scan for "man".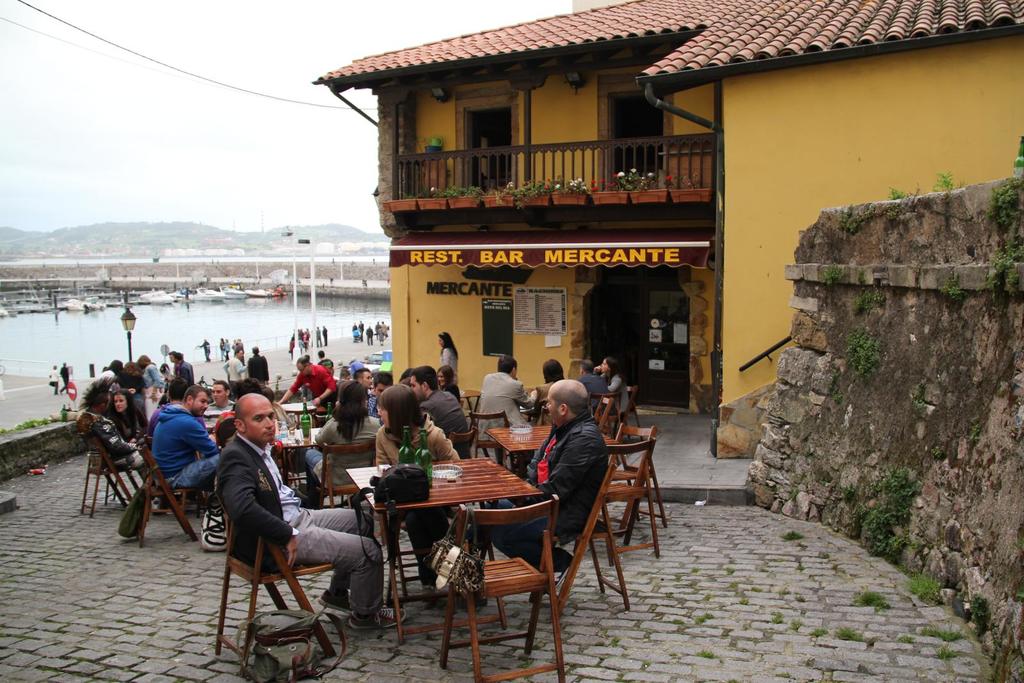
Scan result: rect(246, 344, 268, 387).
